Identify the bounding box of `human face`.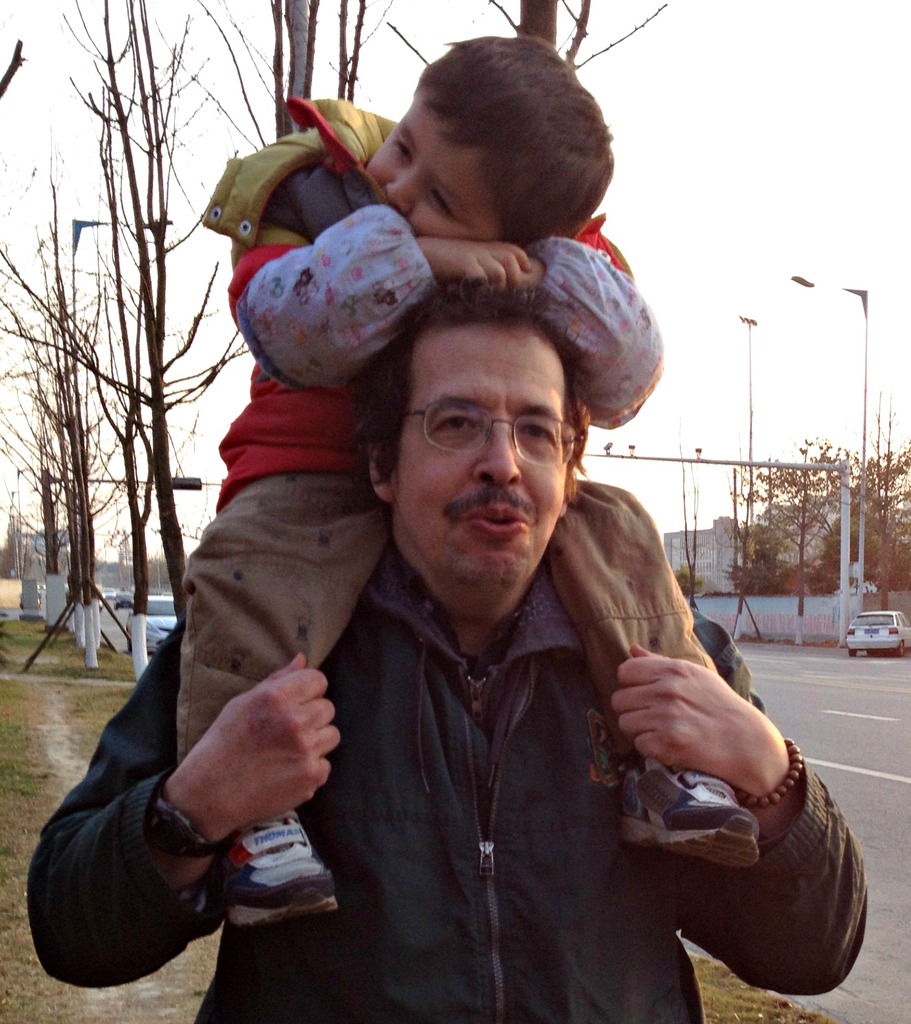
pyautogui.locateOnScreen(380, 303, 593, 593).
